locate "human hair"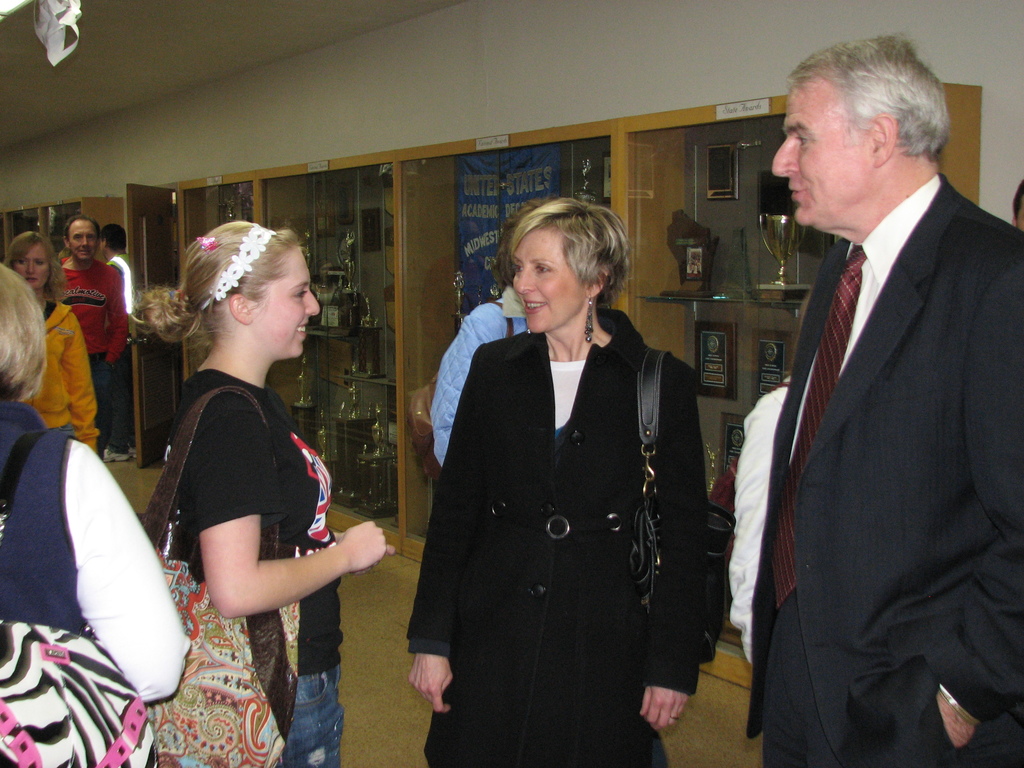
locate(105, 217, 131, 255)
